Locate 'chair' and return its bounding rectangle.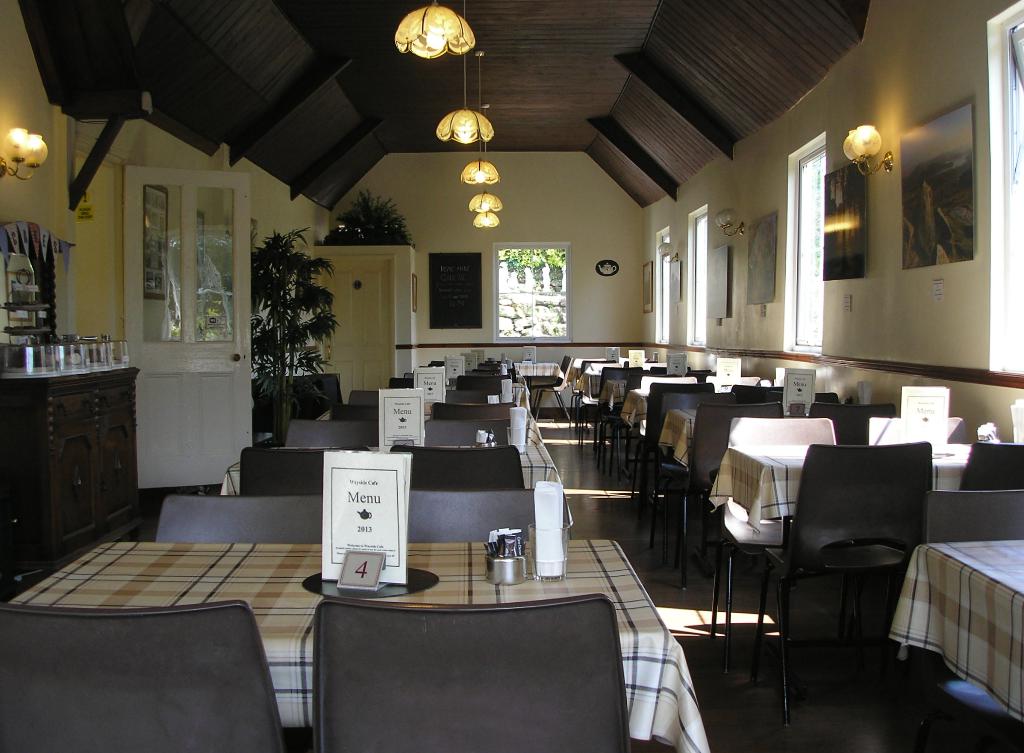
Rect(394, 447, 530, 486).
